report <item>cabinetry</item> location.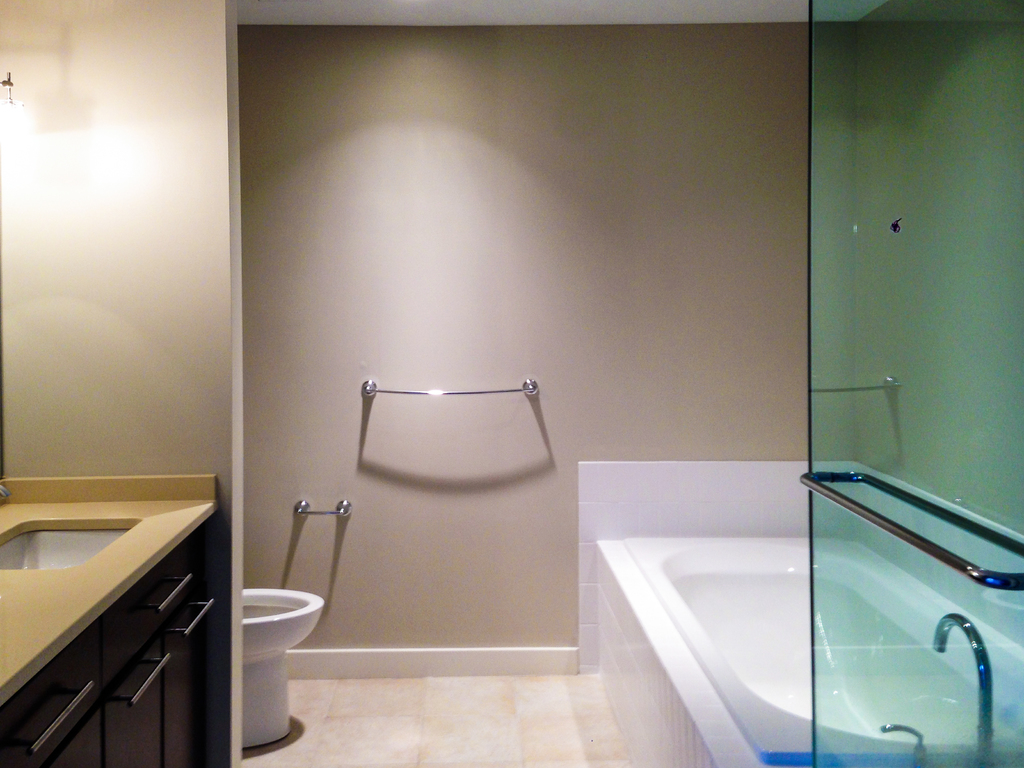
Report: 0 525 237 767.
